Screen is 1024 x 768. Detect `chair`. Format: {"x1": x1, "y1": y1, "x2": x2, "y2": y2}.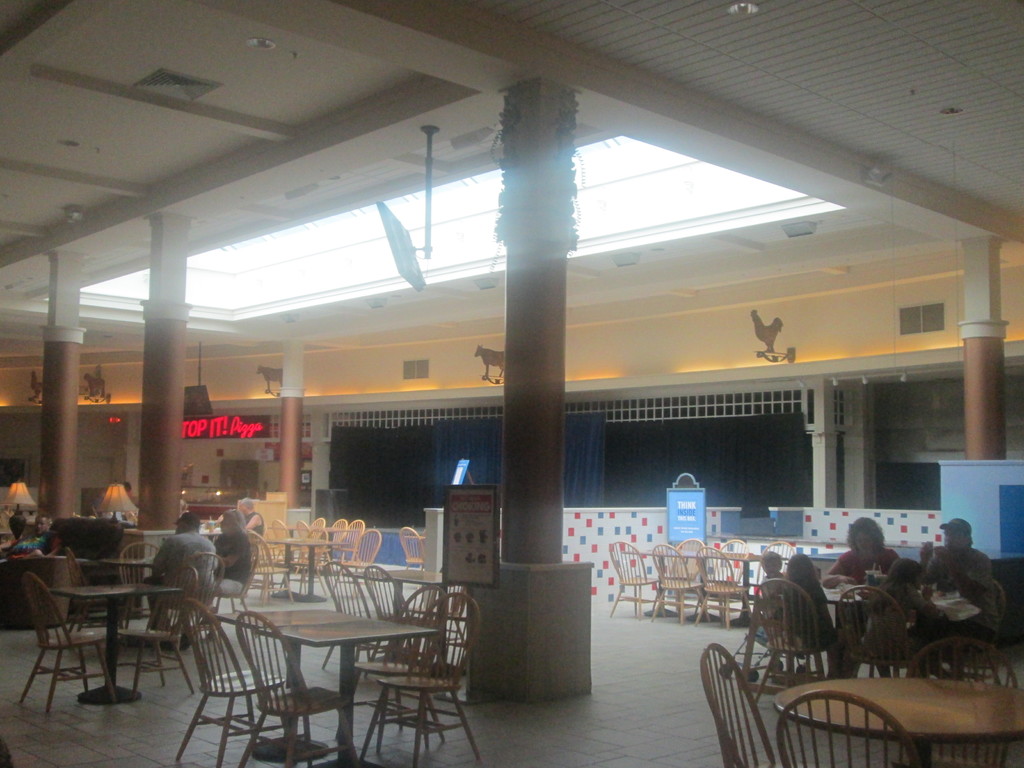
{"x1": 694, "y1": 538, "x2": 743, "y2": 623}.
